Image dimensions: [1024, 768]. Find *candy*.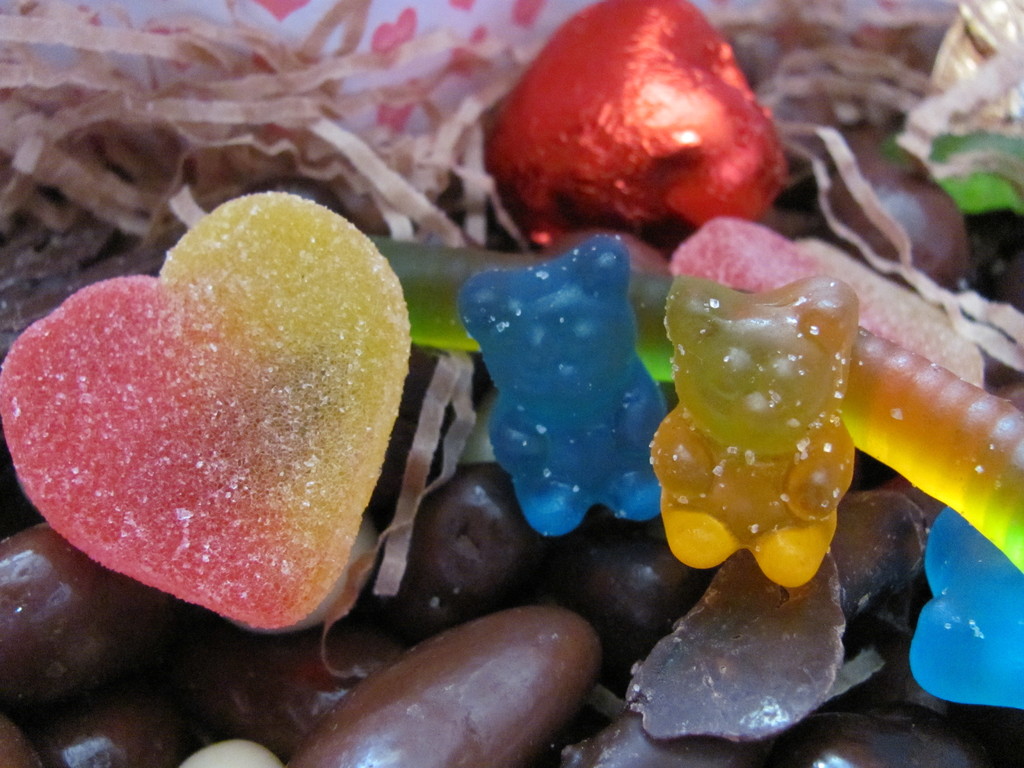
x1=0 y1=0 x2=1023 y2=735.
